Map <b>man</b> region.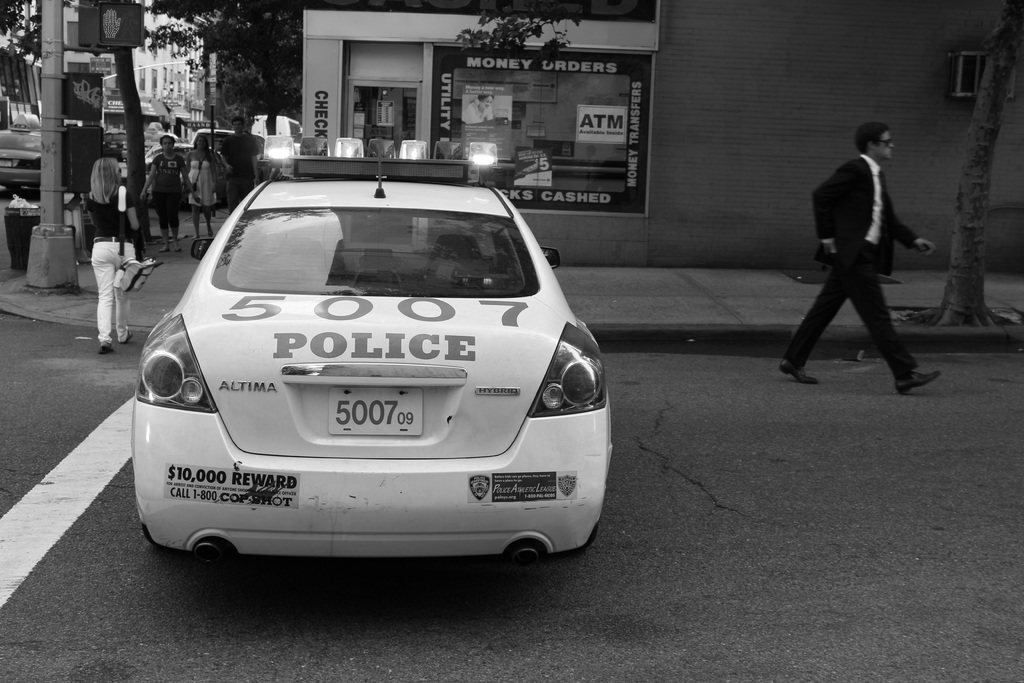
Mapped to left=793, top=113, right=931, bottom=397.
